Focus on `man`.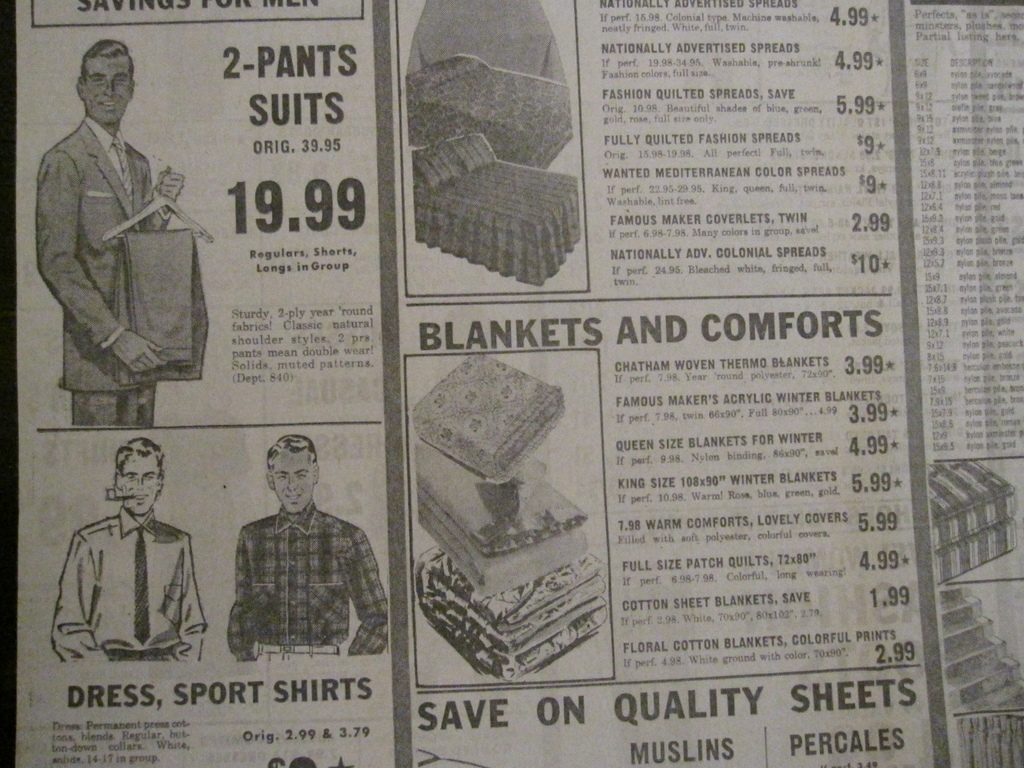
Focused at {"left": 35, "top": 42, "right": 185, "bottom": 426}.
